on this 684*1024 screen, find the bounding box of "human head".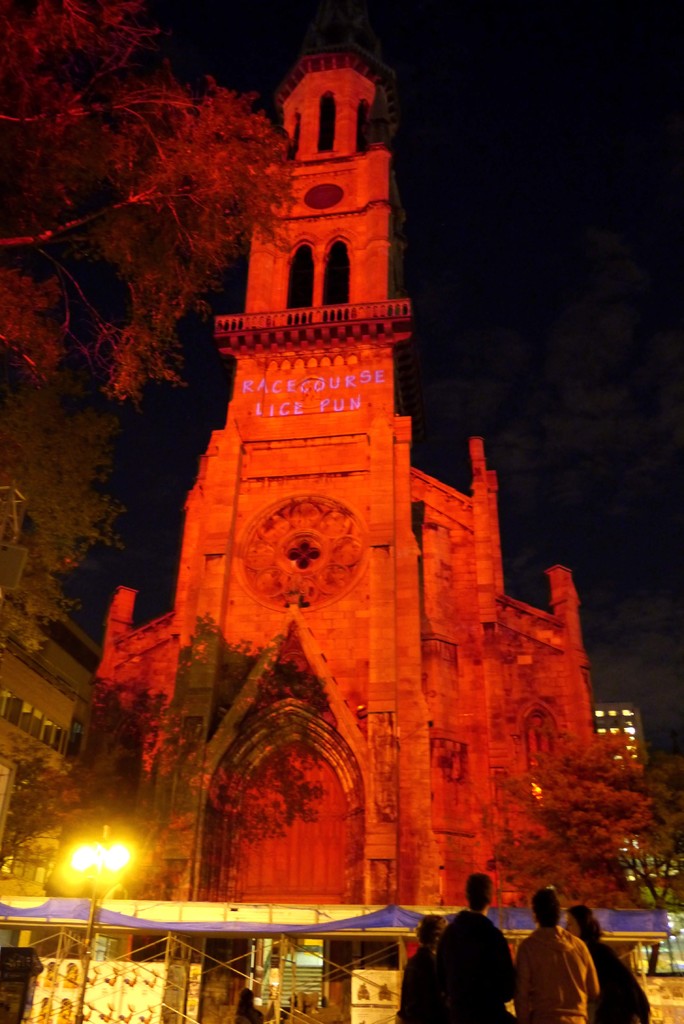
Bounding box: bbox(465, 872, 491, 910).
